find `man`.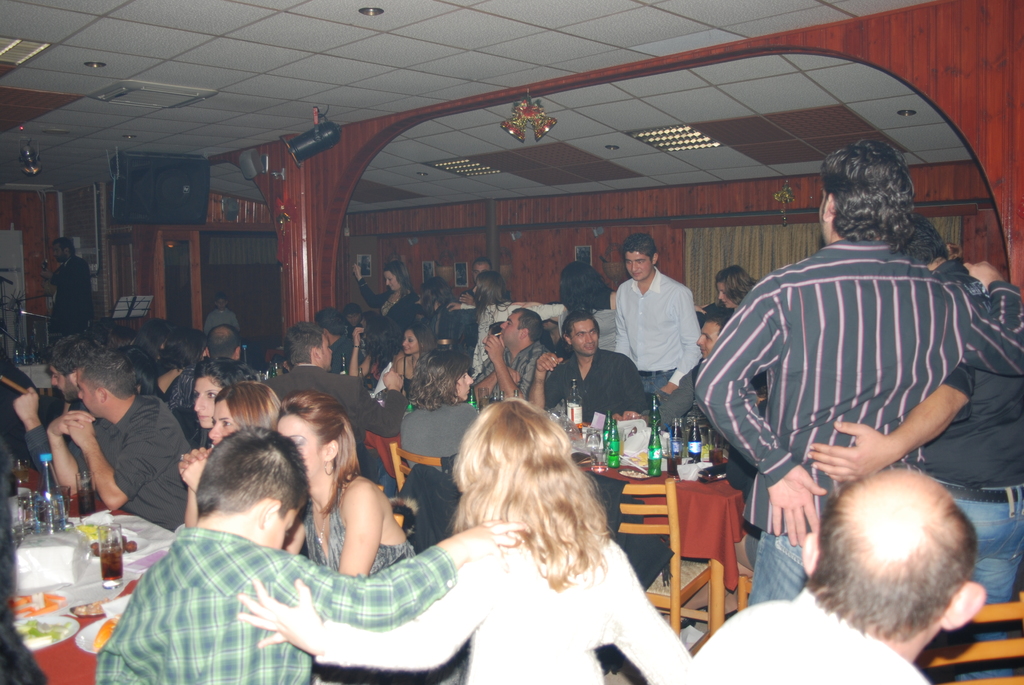
<bbox>44, 347, 194, 533</bbox>.
